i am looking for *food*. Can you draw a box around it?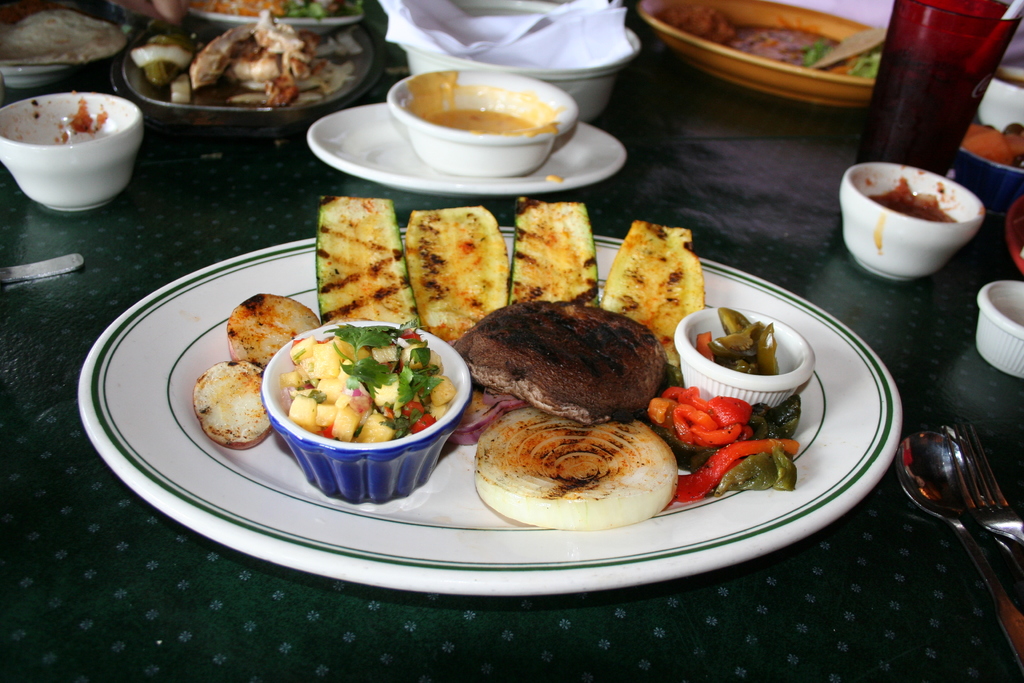
Sure, the bounding box is <bbox>463, 387, 525, 441</bbox>.
